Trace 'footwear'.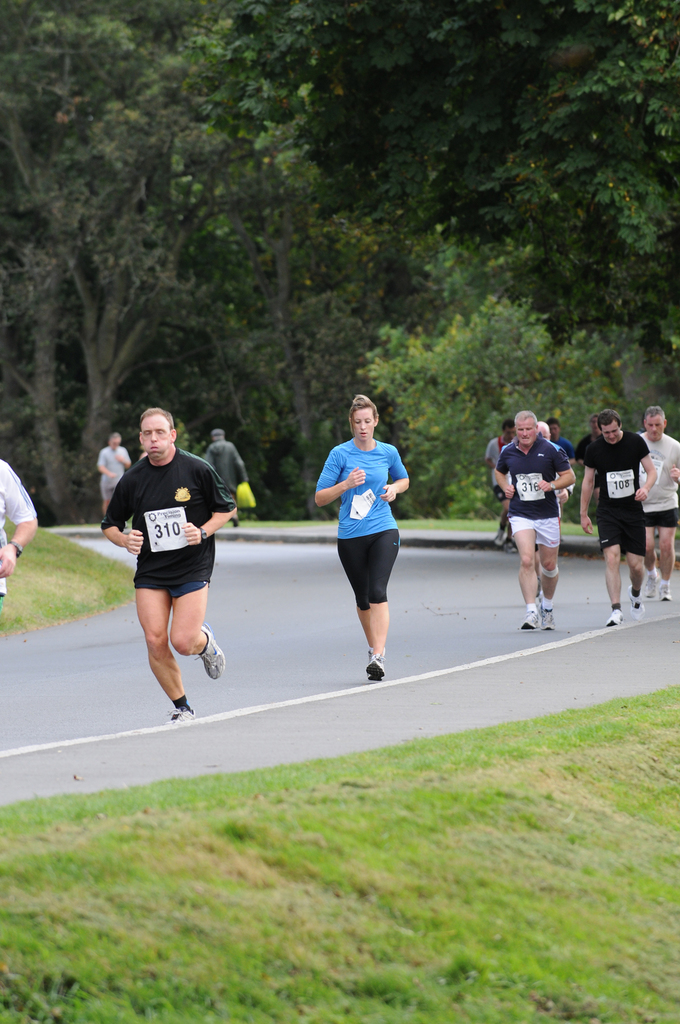
Traced to x1=645 y1=571 x2=657 y2=599.
